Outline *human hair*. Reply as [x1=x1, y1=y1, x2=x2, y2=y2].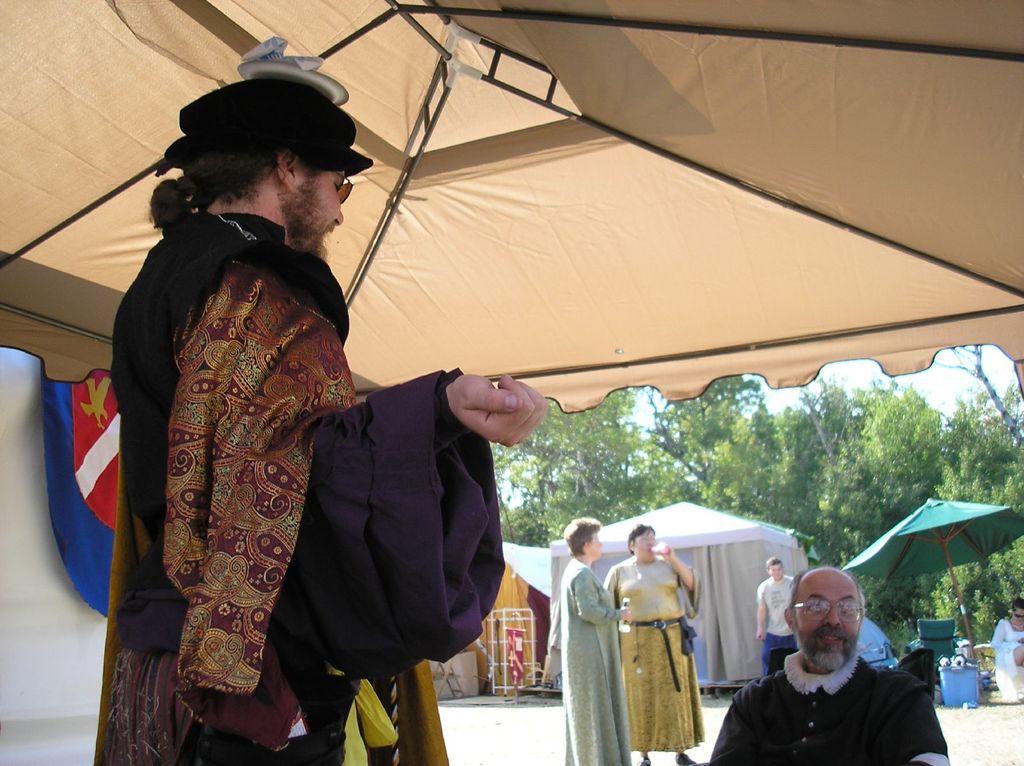
[x1=1011, y1=598, x2=1023, y2=621].
